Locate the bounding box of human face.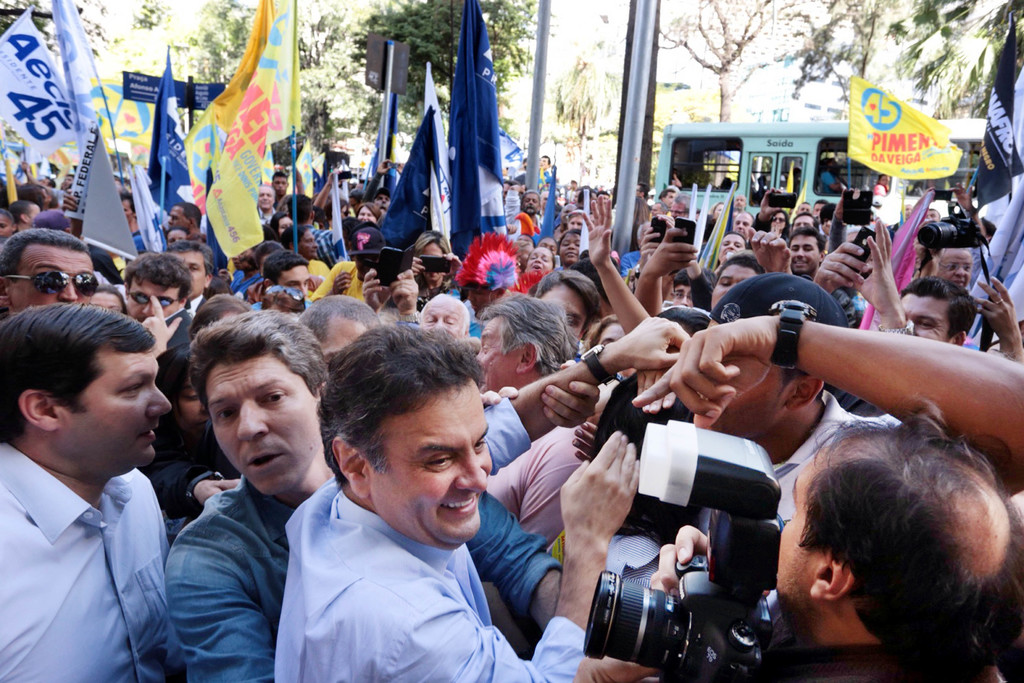
Bounding box: l=476, t=314, r=522, b=394.
